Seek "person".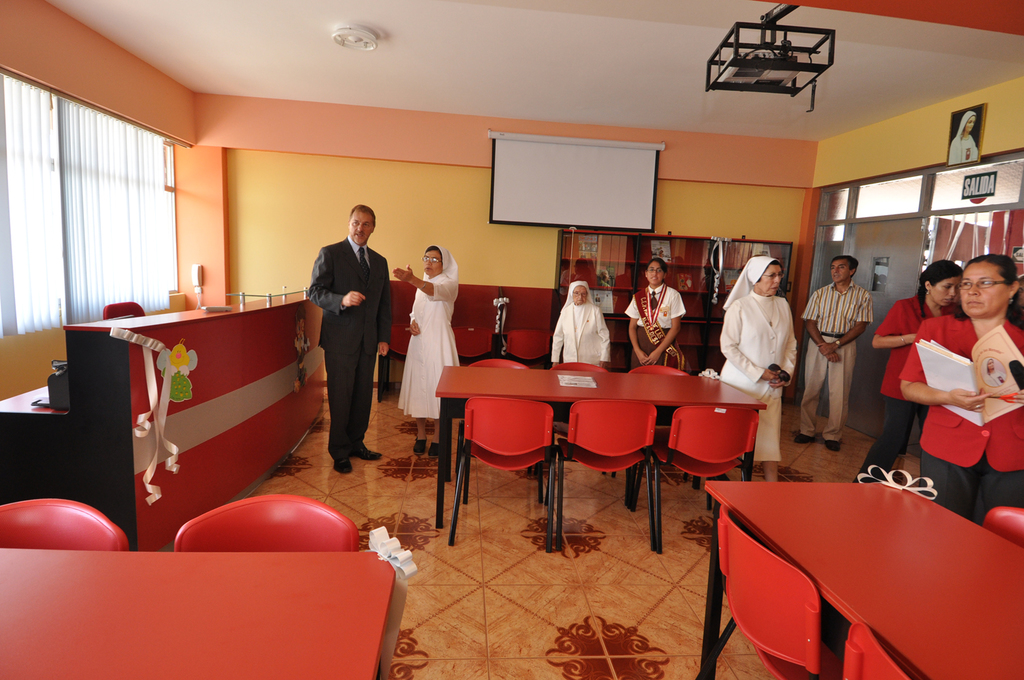
box(389, 244, 463, 457).
